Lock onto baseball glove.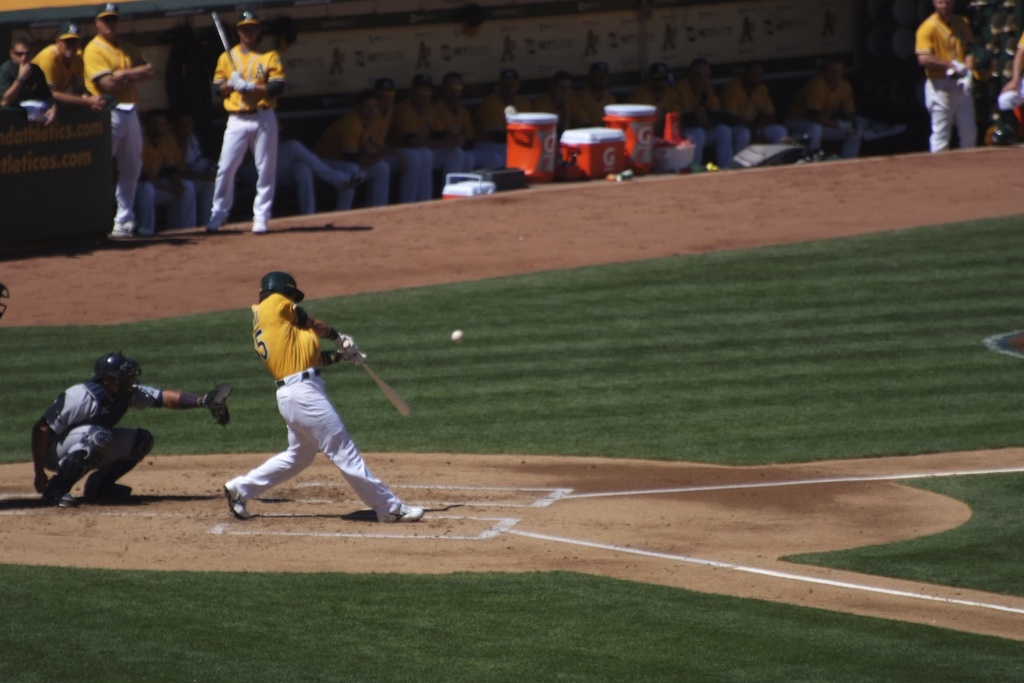
Locked: bbox=(233, 83, 250, 88).
